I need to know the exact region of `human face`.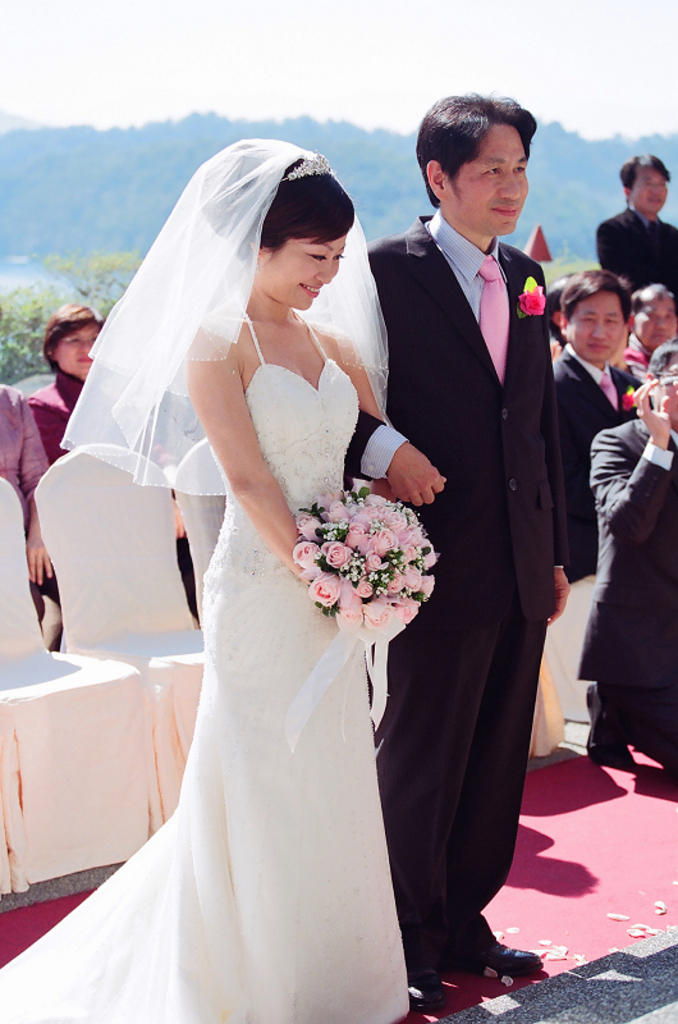
Region: Rect(569, 292, 624, 358).
